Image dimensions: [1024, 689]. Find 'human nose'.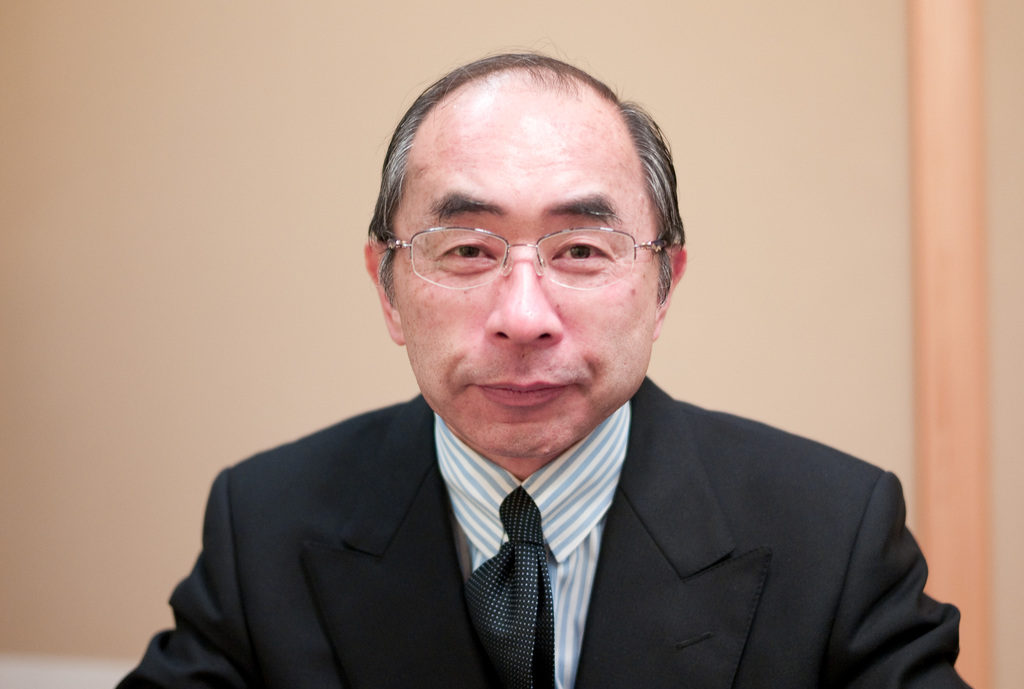
BBox(483, 239, 564, 339).
